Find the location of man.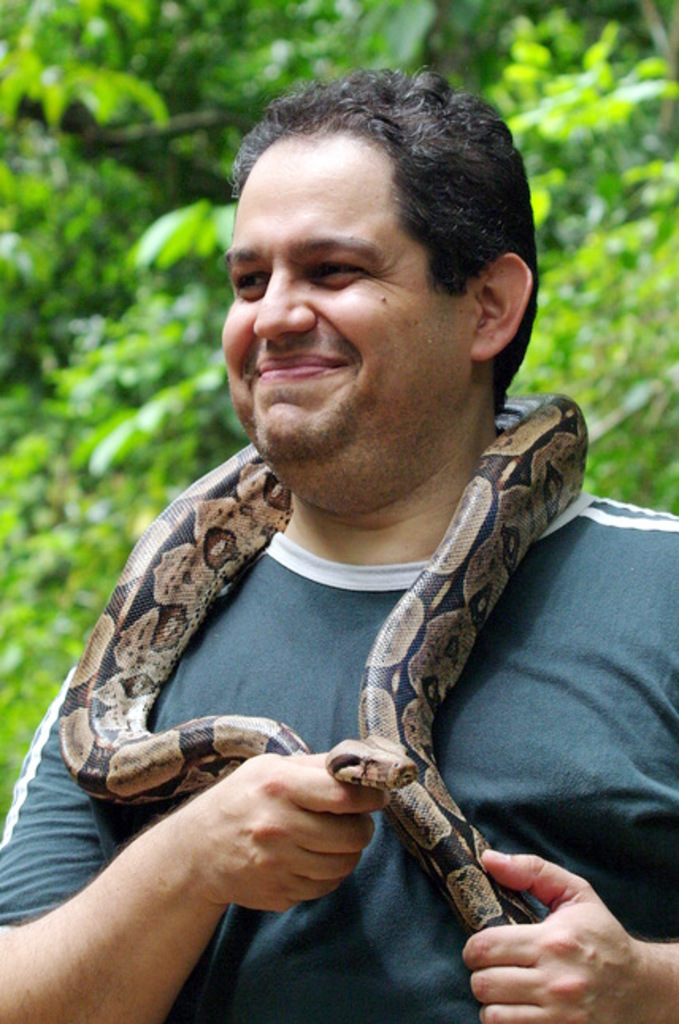
Location: region(25, 25, 646, 975).
